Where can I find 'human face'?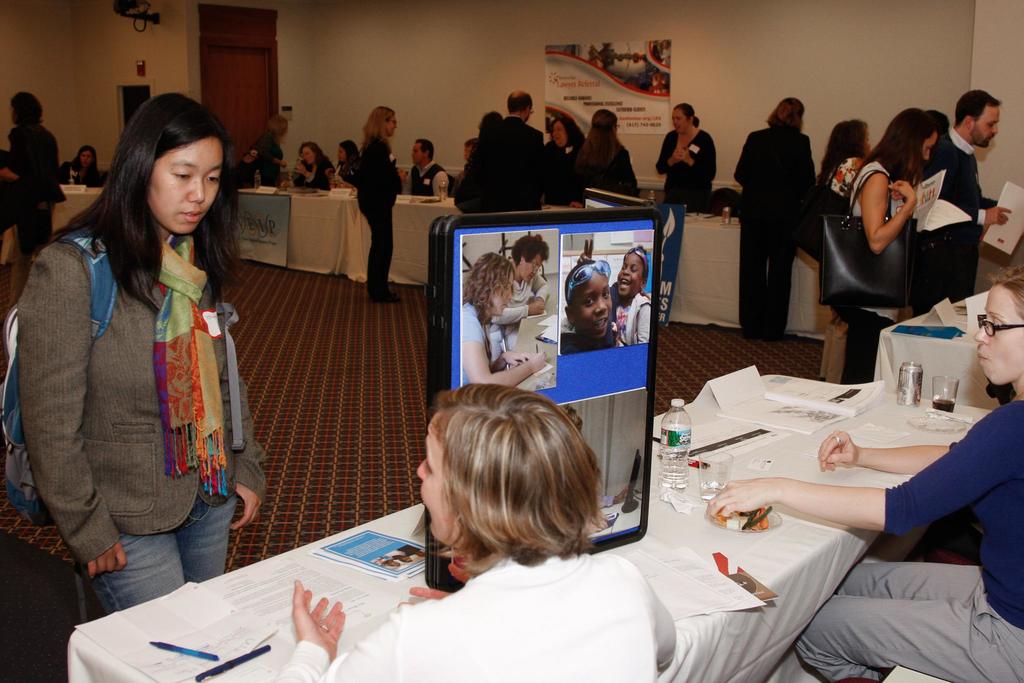
You can find it at <region>575, 278, 614, 339</region>.
